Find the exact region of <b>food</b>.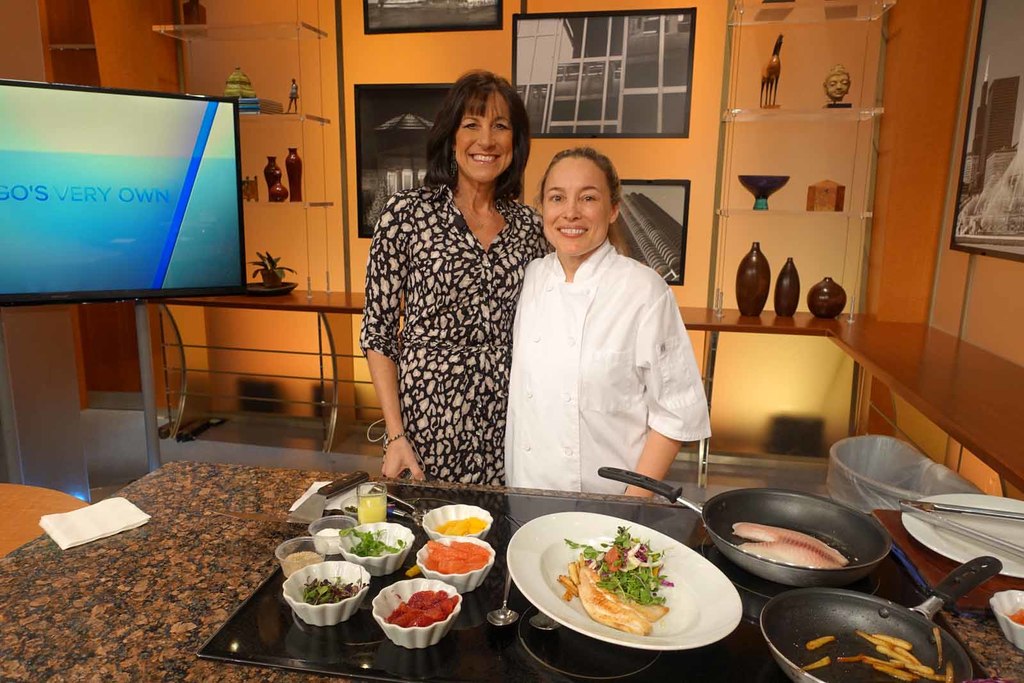
Exact region: l=1005, t=606, r=1023, b=622.
